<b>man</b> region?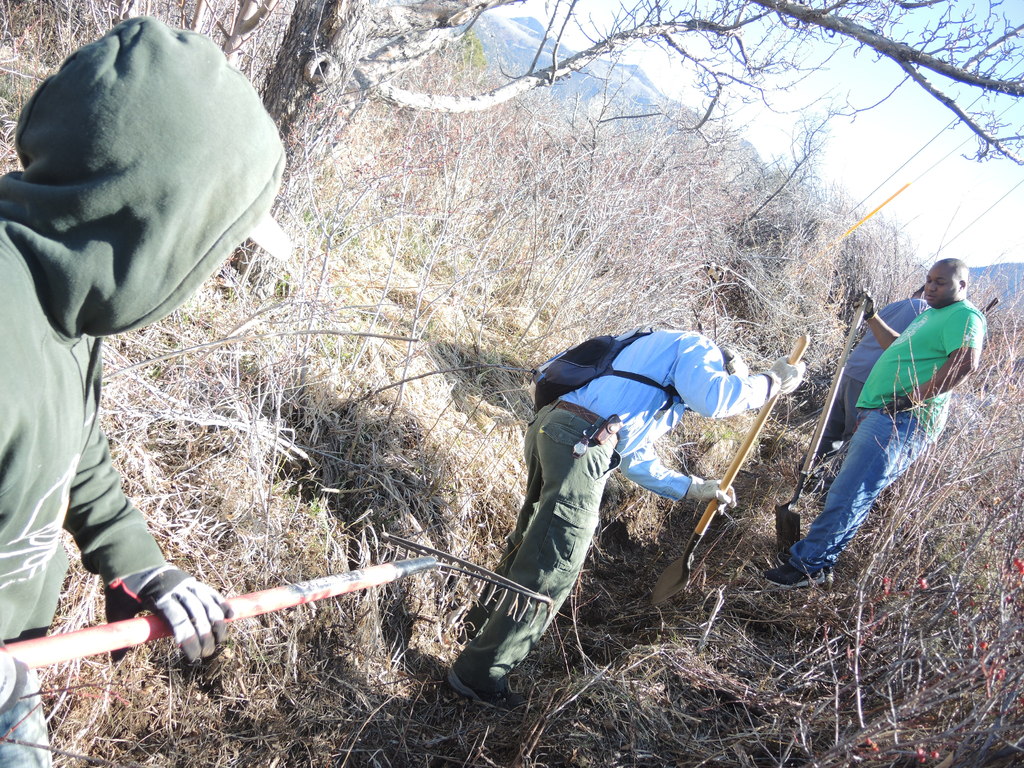
box=[447, 326, 803, 713]
